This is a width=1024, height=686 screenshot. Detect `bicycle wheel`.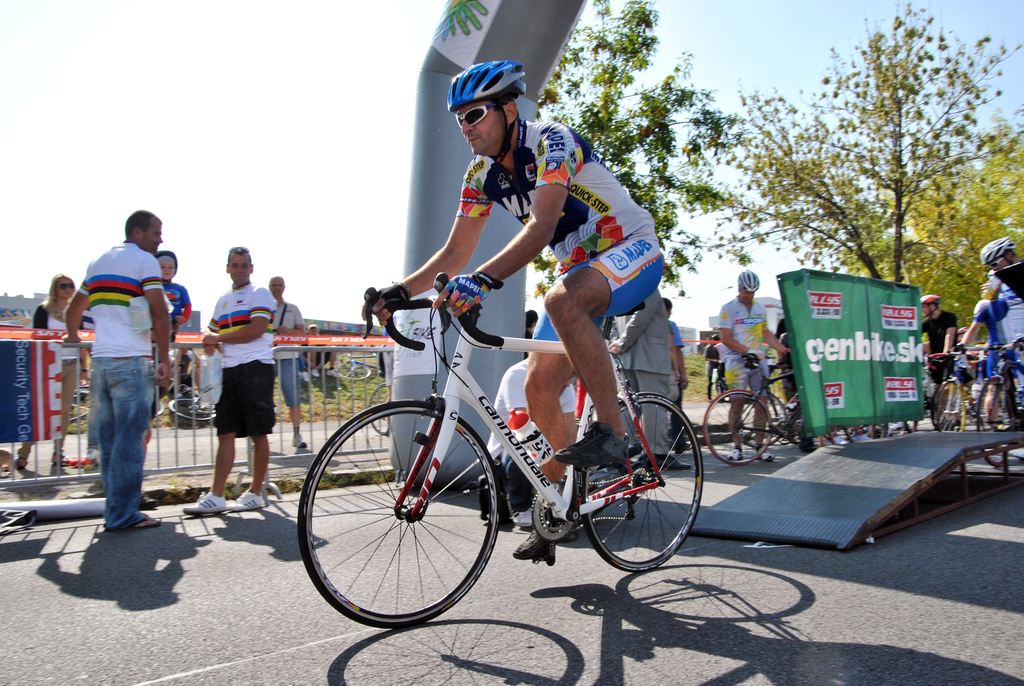
63,388,92,424.
